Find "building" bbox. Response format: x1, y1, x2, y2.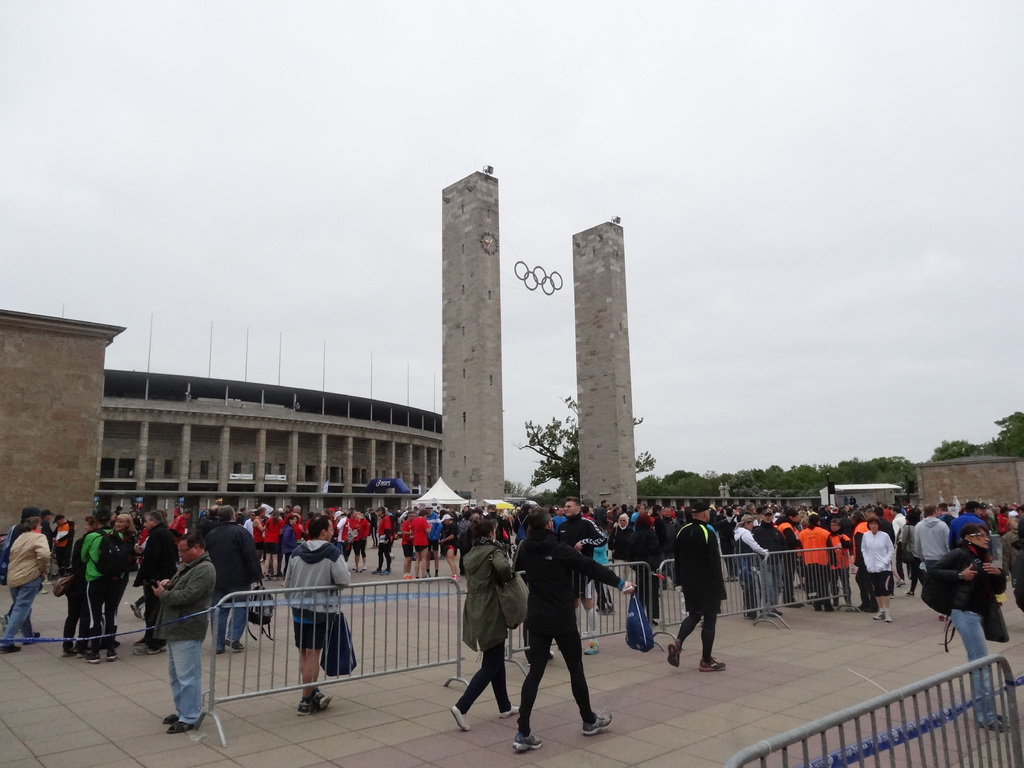
0, 296, 461, 541.
